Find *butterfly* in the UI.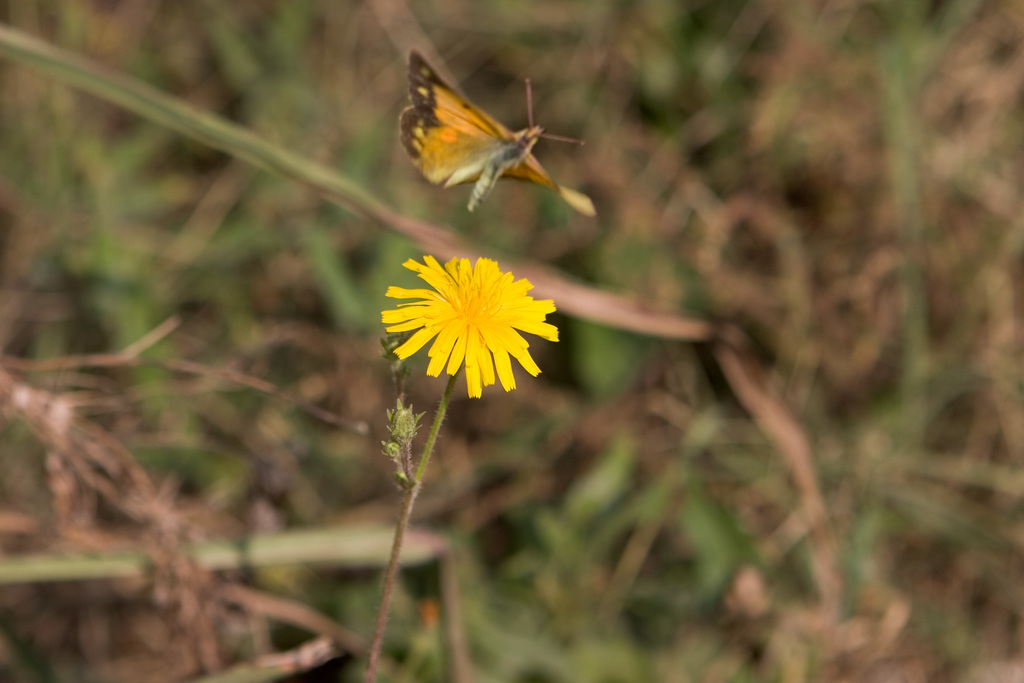
UI element at [left=394, top=42, right=559, bottom=213].
